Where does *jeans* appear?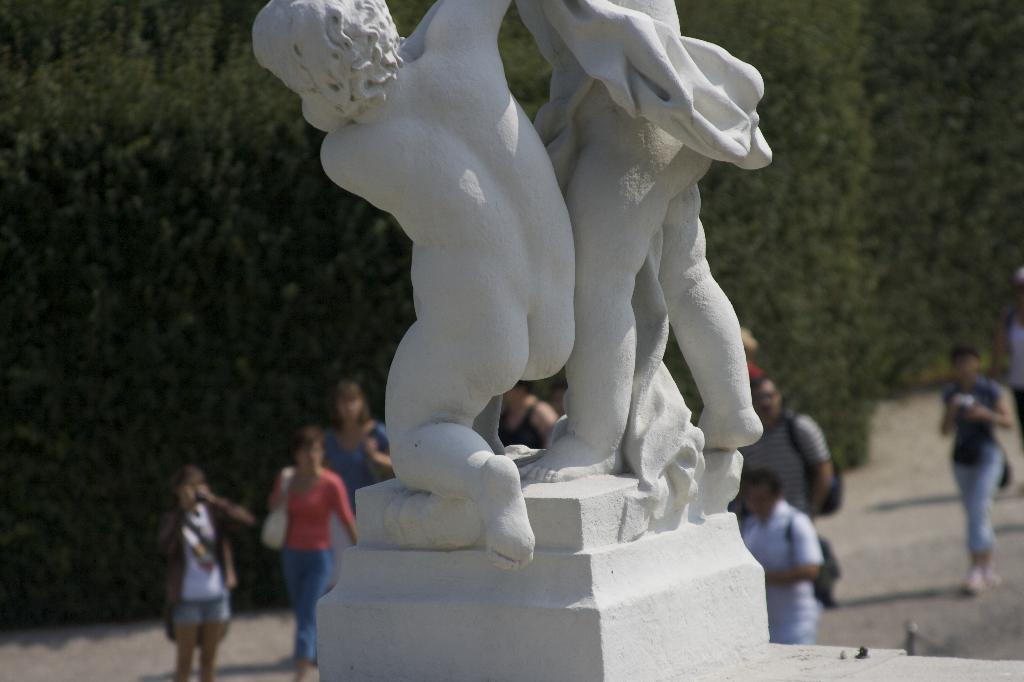
Appears at [955, 445, 1002, 551].
